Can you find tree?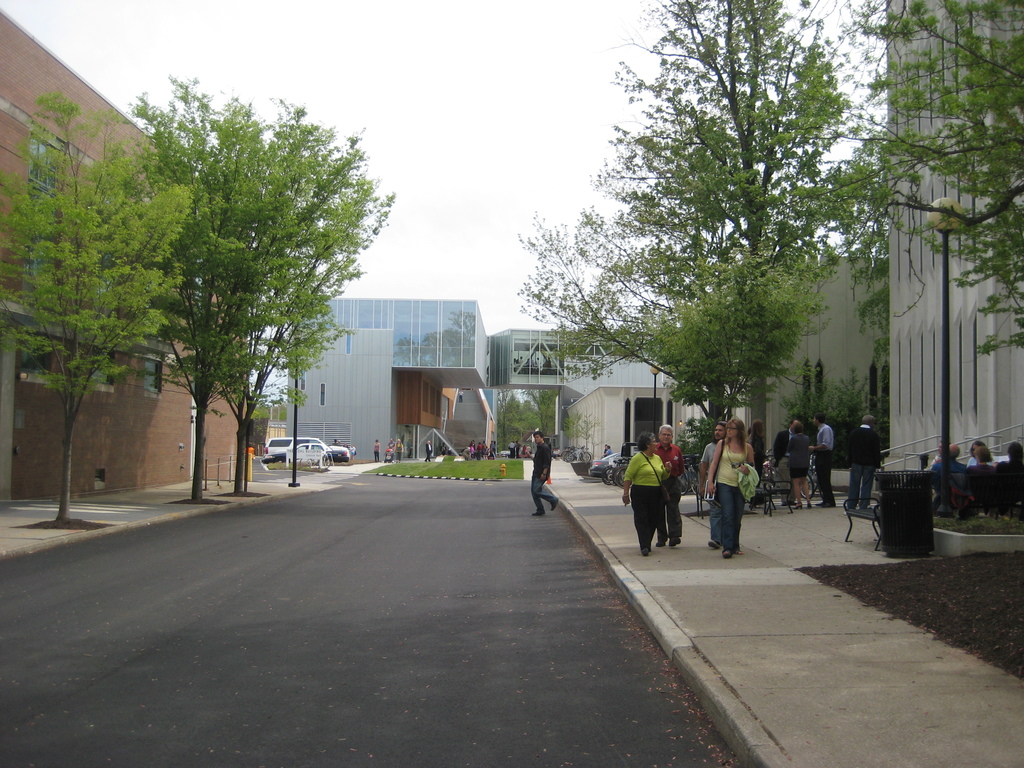
Yes, bounding box: <box>0,94,195,525</box>.
